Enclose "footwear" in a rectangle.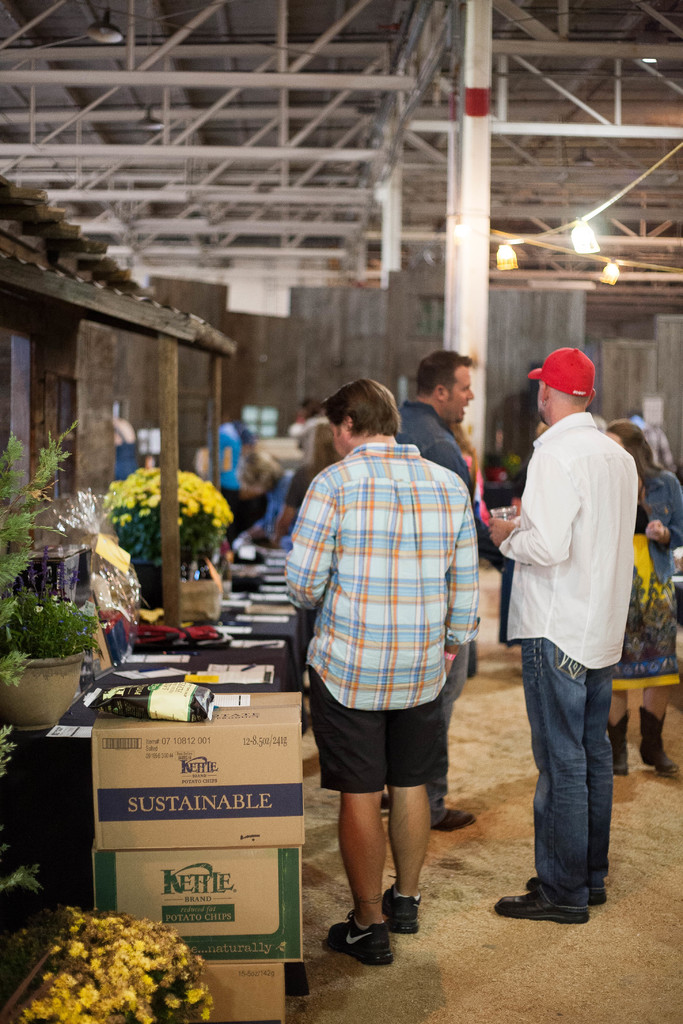
{"x1": 607, "y1": 706, "x2": 632, "y2": 778}.
